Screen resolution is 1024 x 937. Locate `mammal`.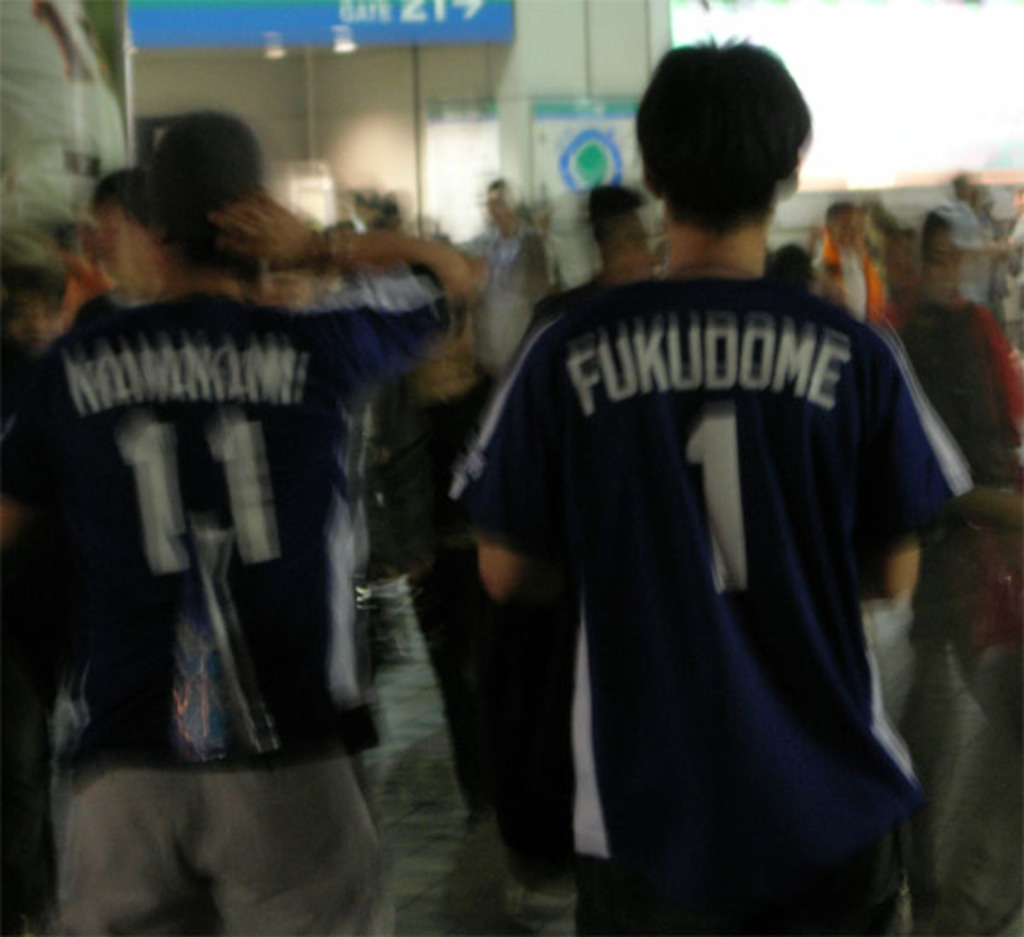
bbox=[452, 24, 968, 935].
